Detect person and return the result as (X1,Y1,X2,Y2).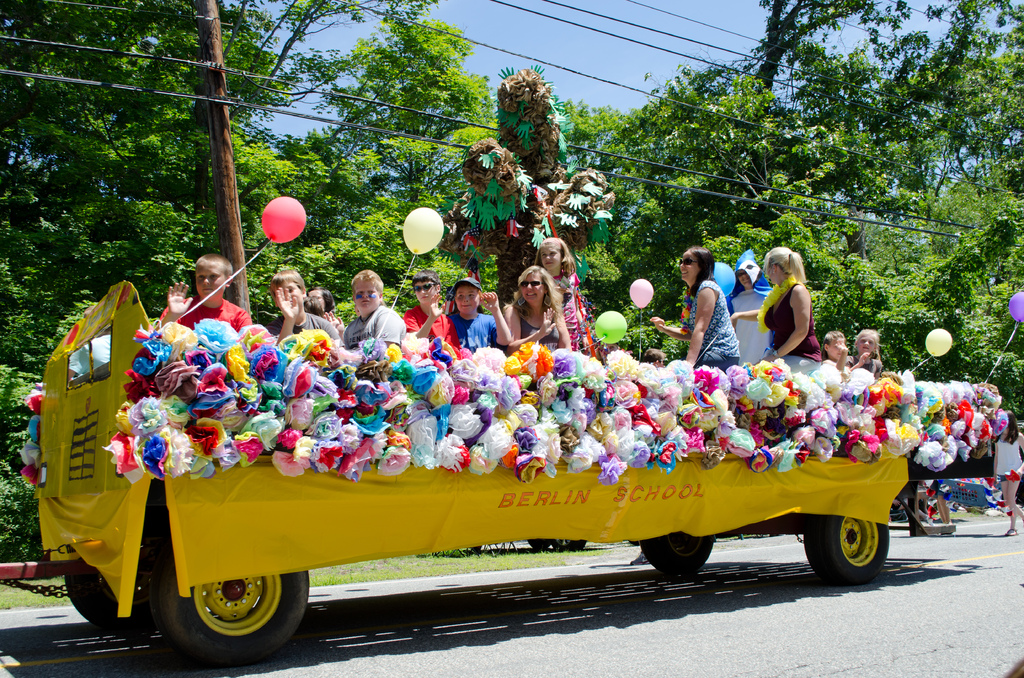
(728,262,768,367).
